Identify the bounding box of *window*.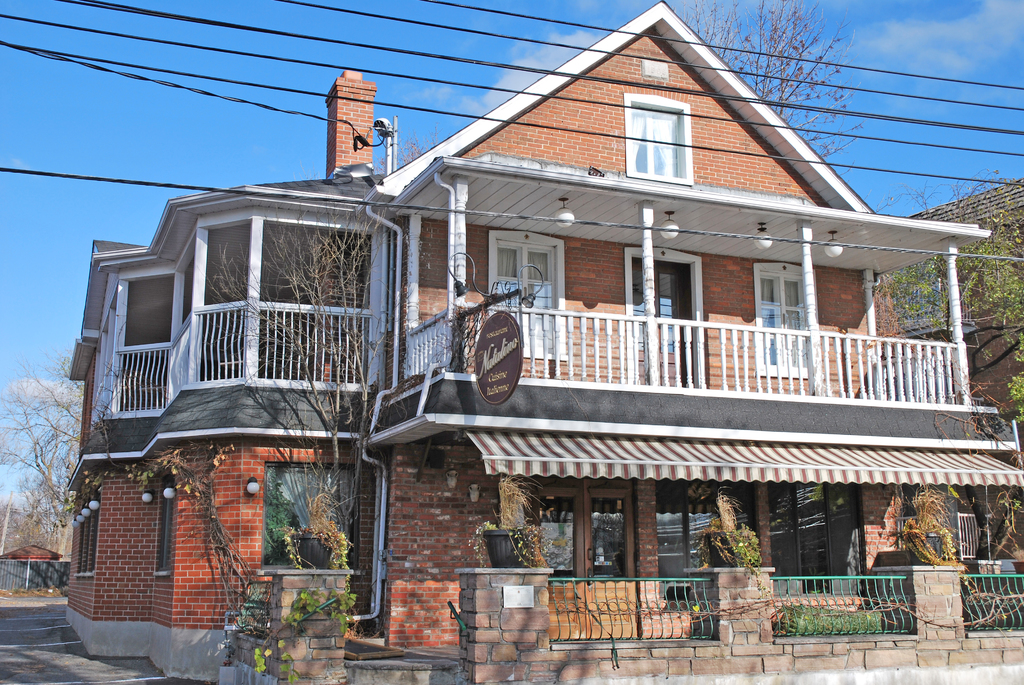
{"left": 623, "top": 245, "right": 705, "bottom": 360}.
